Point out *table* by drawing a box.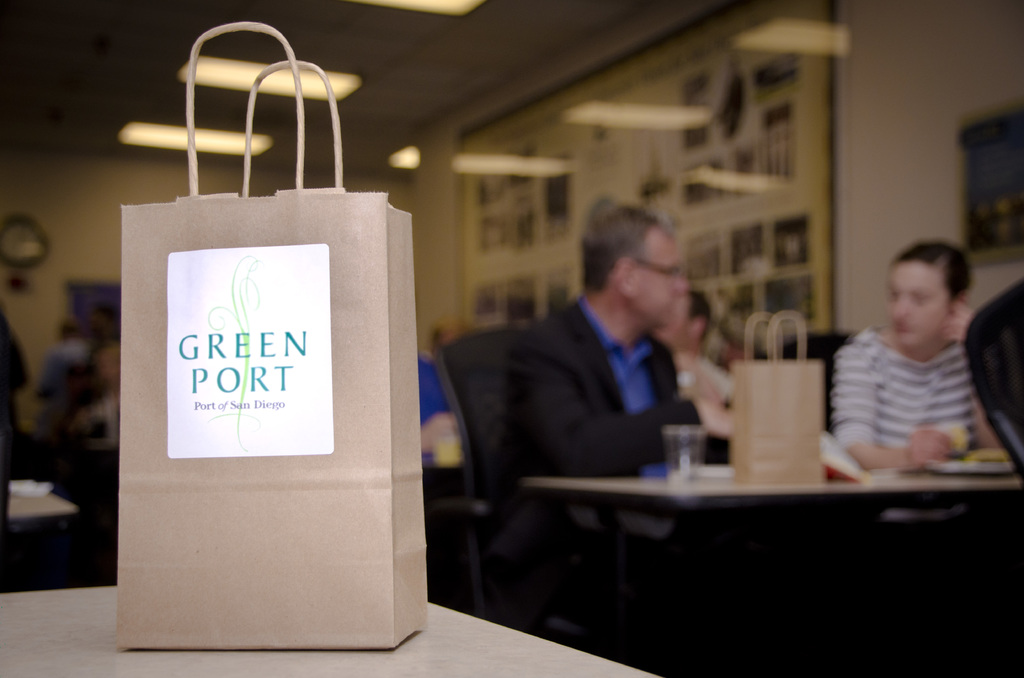
(x1=541, y1=393, x2=977, y2=645).
